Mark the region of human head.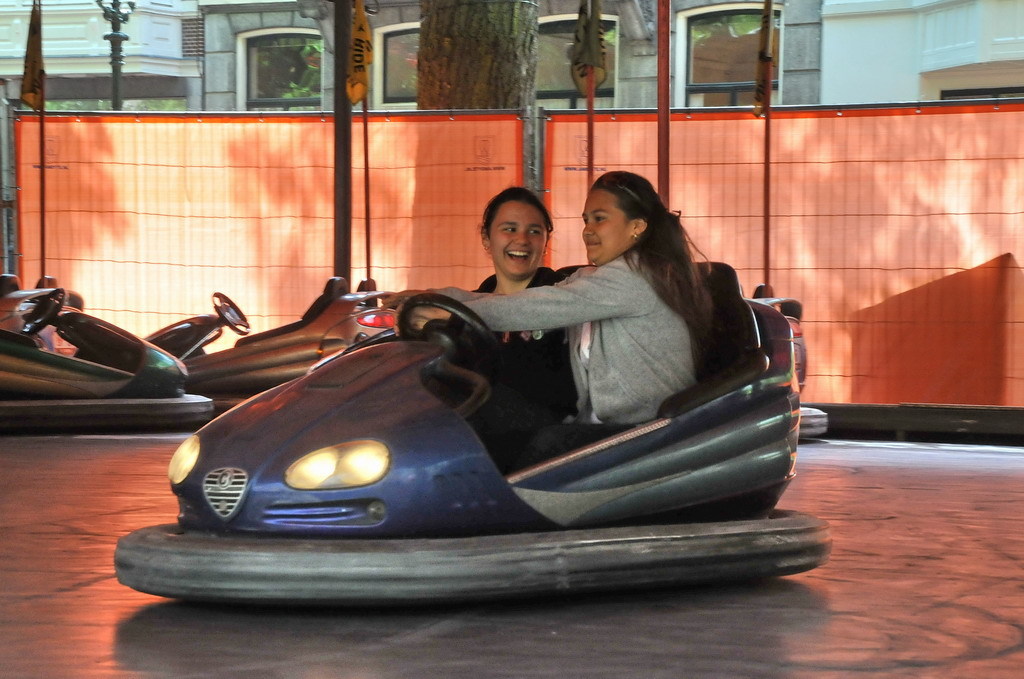
Region: bbox=[482, 185, 565, 267].
